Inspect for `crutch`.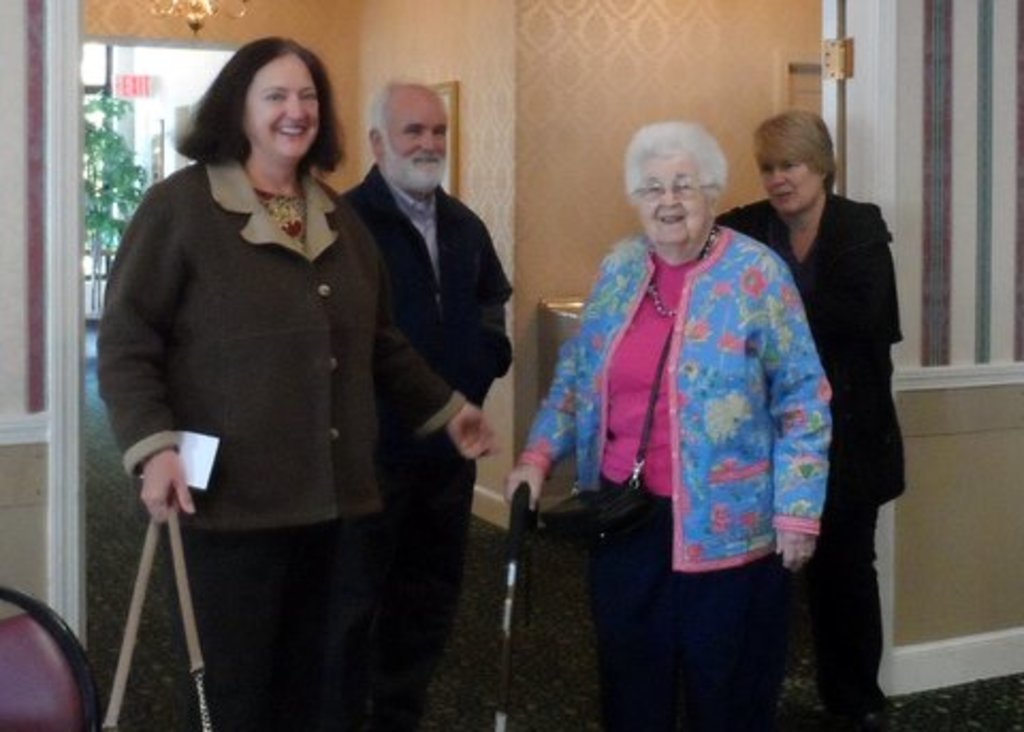
Inspection: crop(493, 484, 542, 730).
